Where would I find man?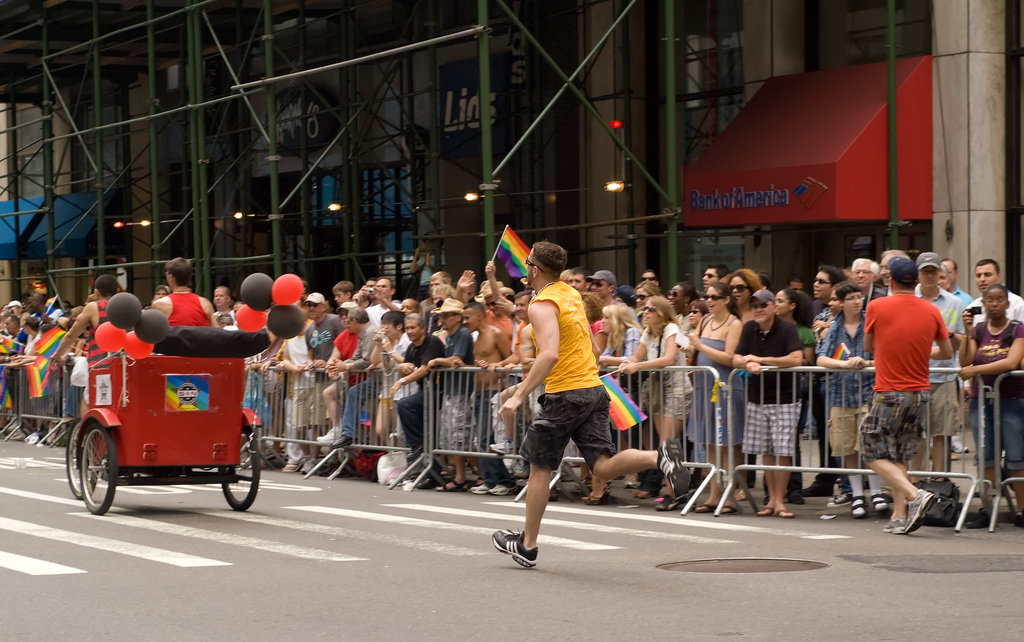
At 2, 317, 37, 439.
